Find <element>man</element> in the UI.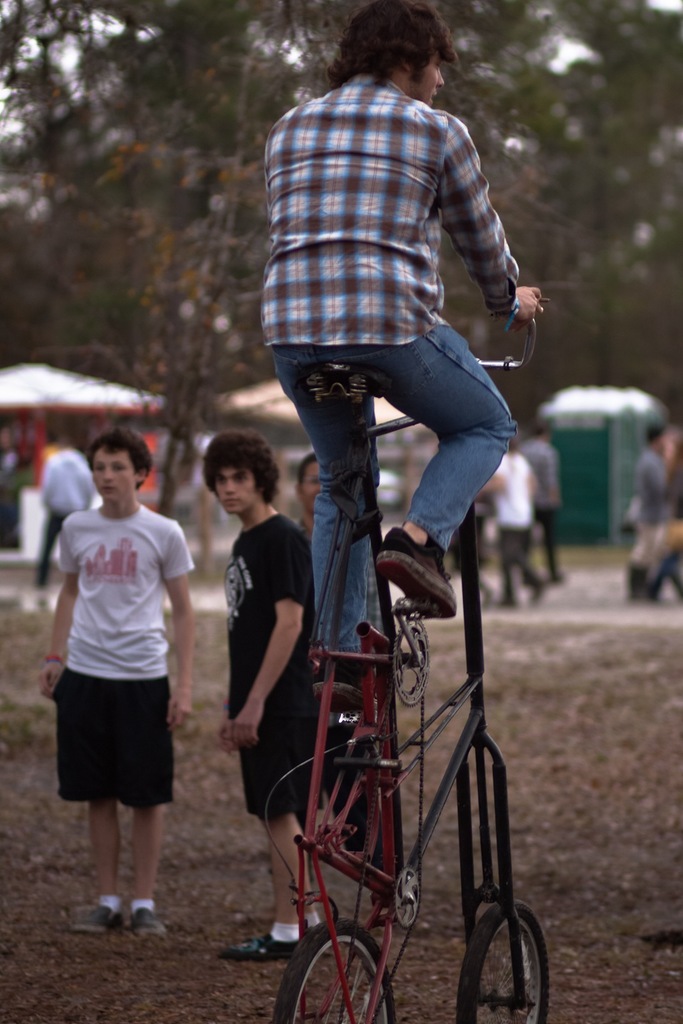
UI element at rect(36, 408, 206, 952).
